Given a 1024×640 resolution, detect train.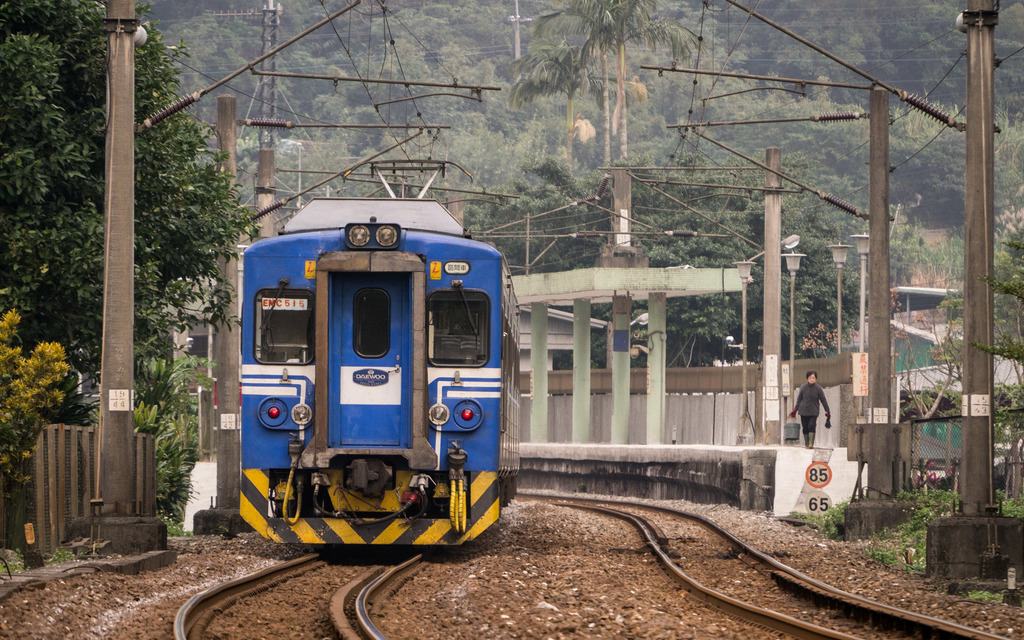
238, 189, 521, 545.
